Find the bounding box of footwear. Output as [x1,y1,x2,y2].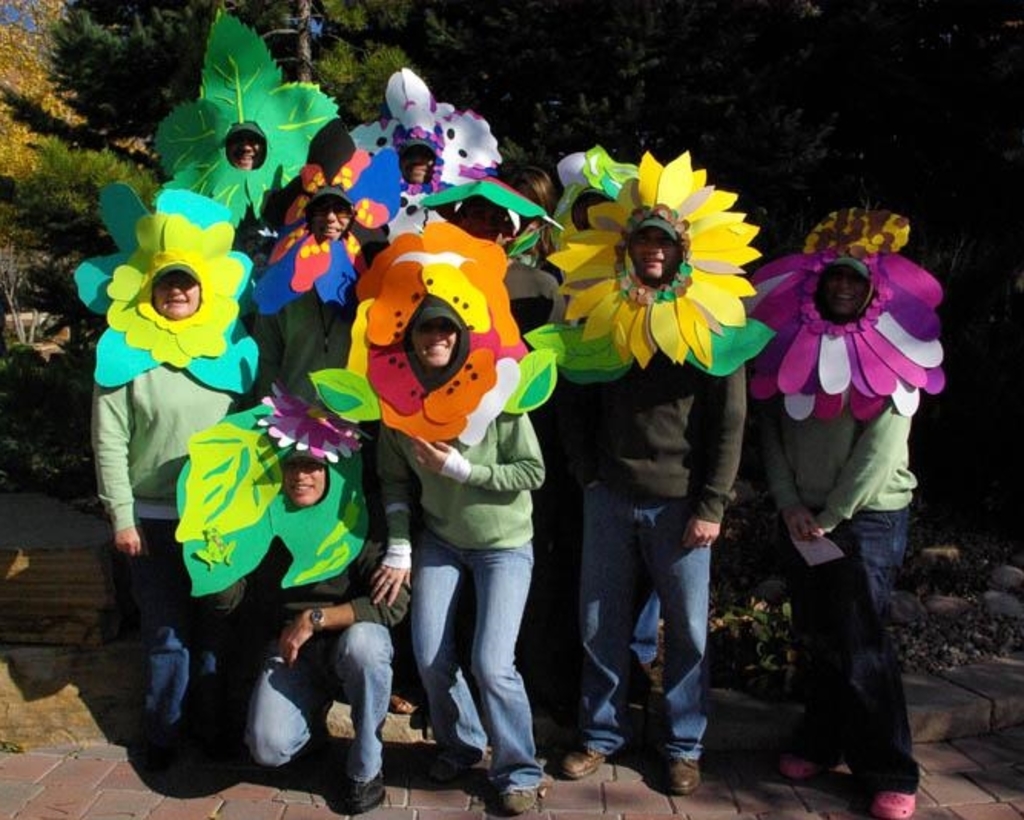
[352,765,395,811].
